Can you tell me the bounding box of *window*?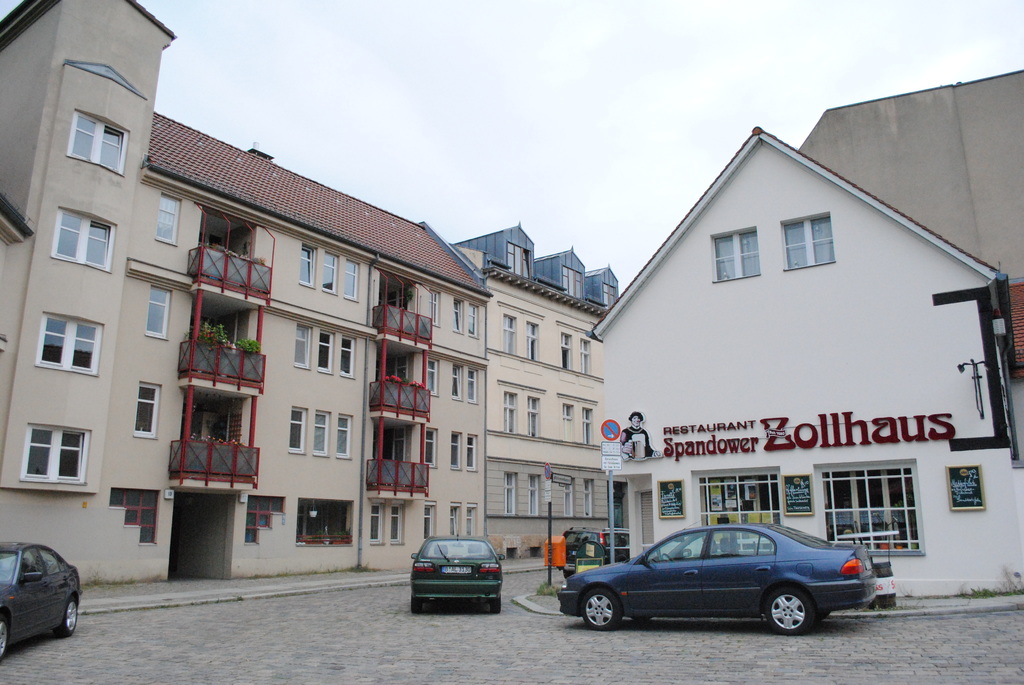
rect(427, 357, 440, 397).
